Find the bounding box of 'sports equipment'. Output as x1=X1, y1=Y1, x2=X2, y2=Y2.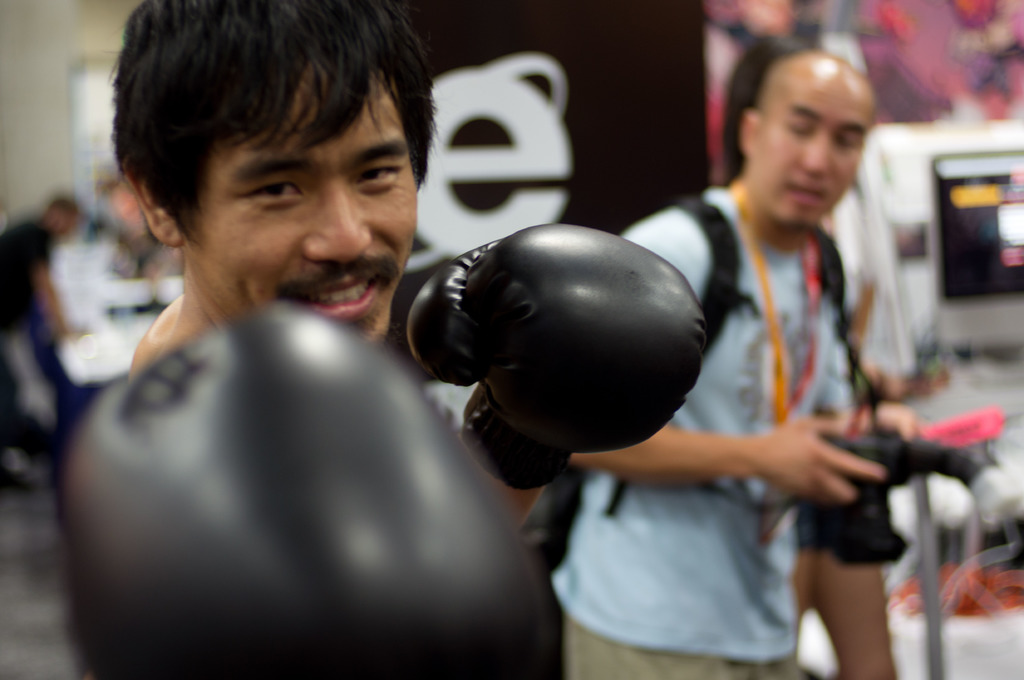
x1=406, y1=224, x2=707, y2=487.
